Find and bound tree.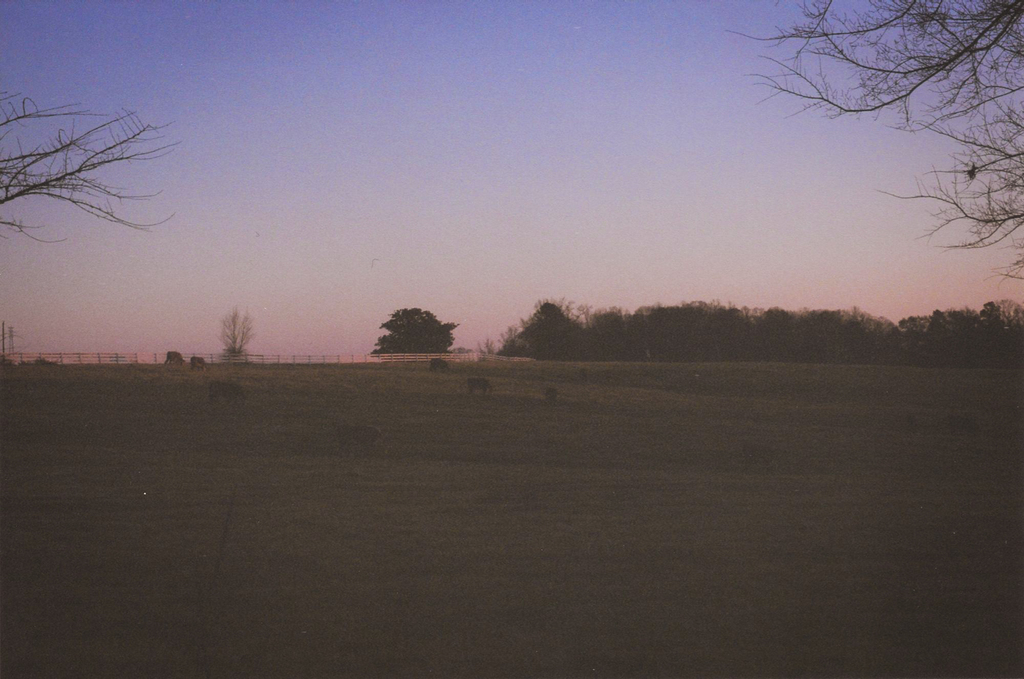
Bound: pyautogui.locateOnScreen(806, 306, 860, 356).
